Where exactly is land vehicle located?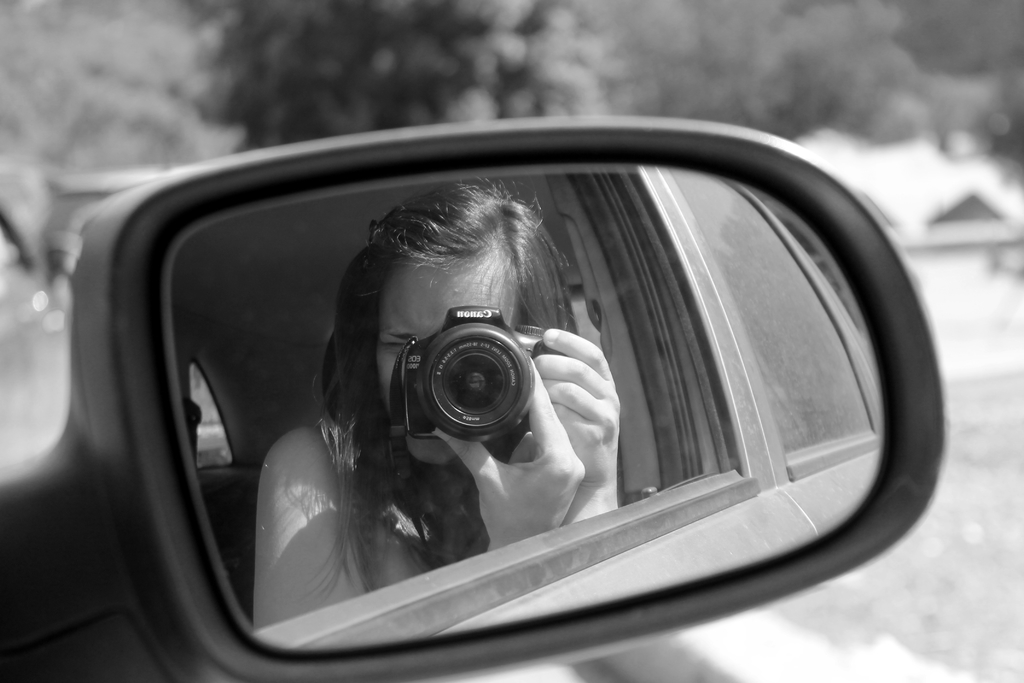
Its bounding box is box(0, 122, 954, 682).
